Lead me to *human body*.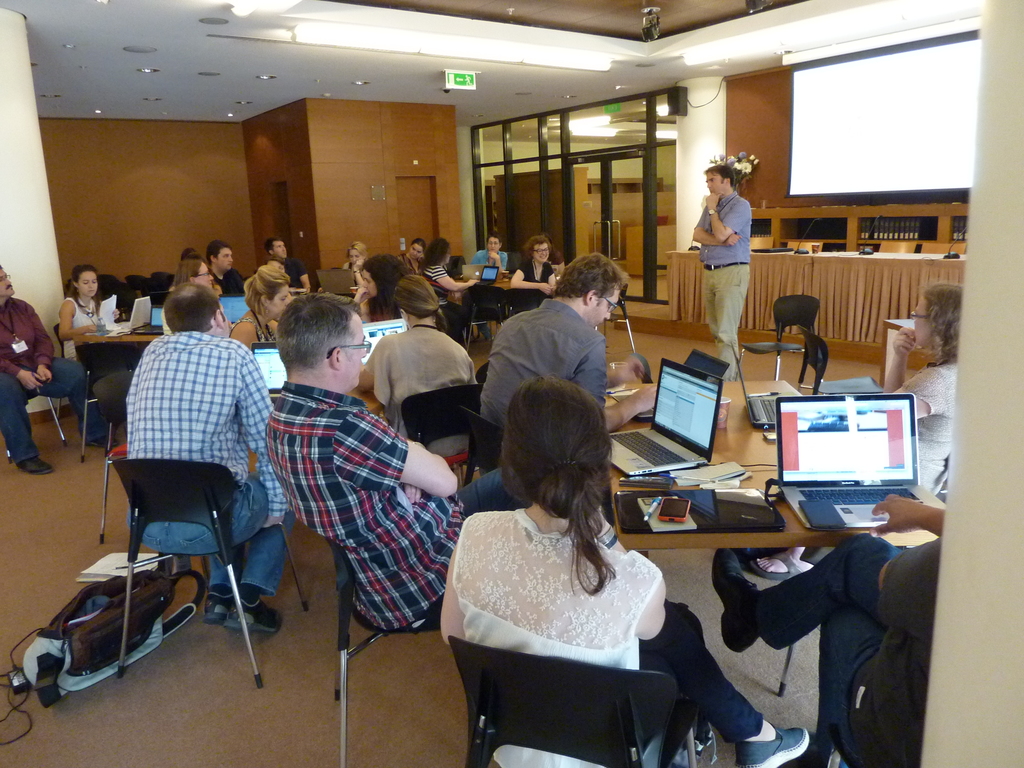
Lead to 126,285,296,623.
